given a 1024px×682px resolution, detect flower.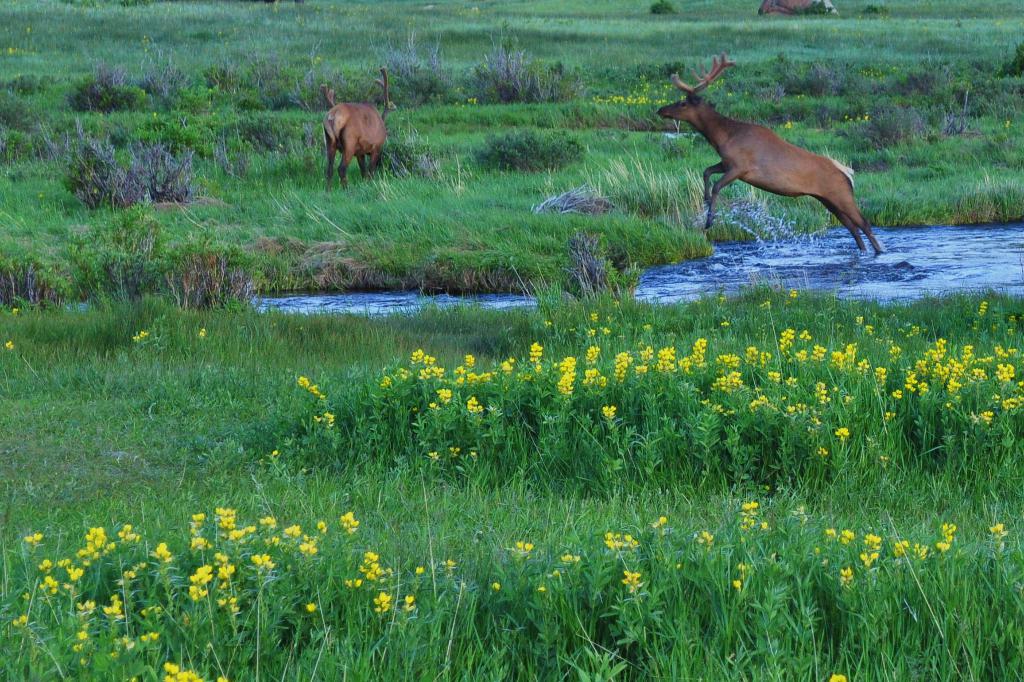
left=442, top=558, right=457, bottom=572.
